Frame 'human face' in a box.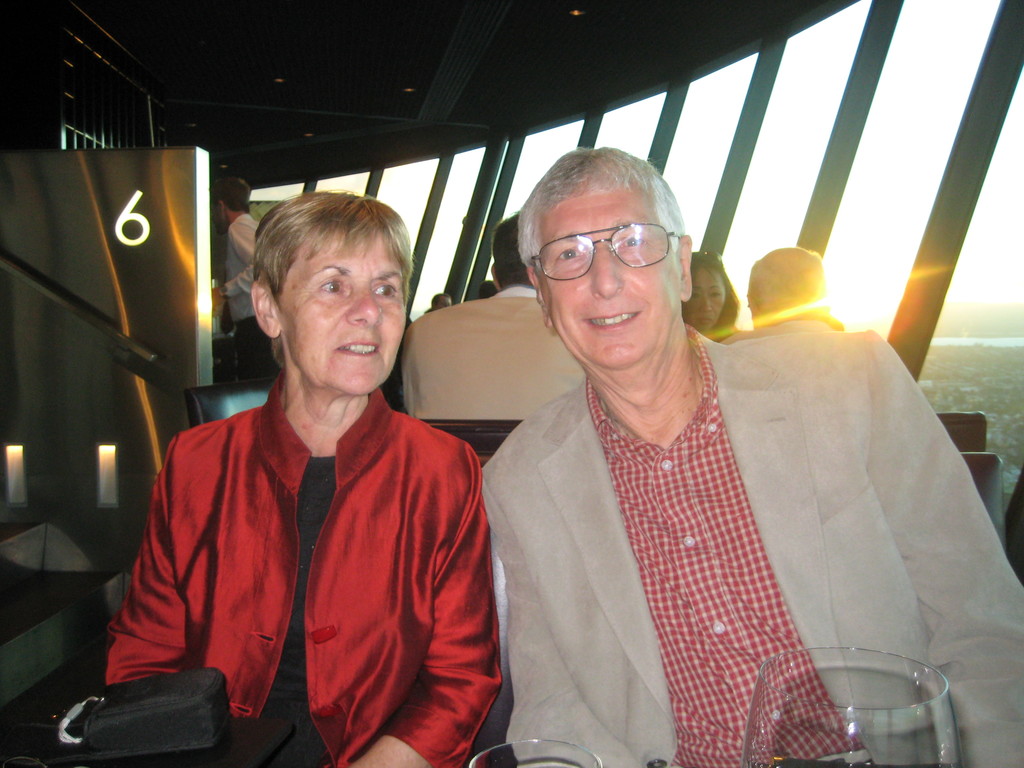
(x1=543, y1=198, x2=677, y2=373).
